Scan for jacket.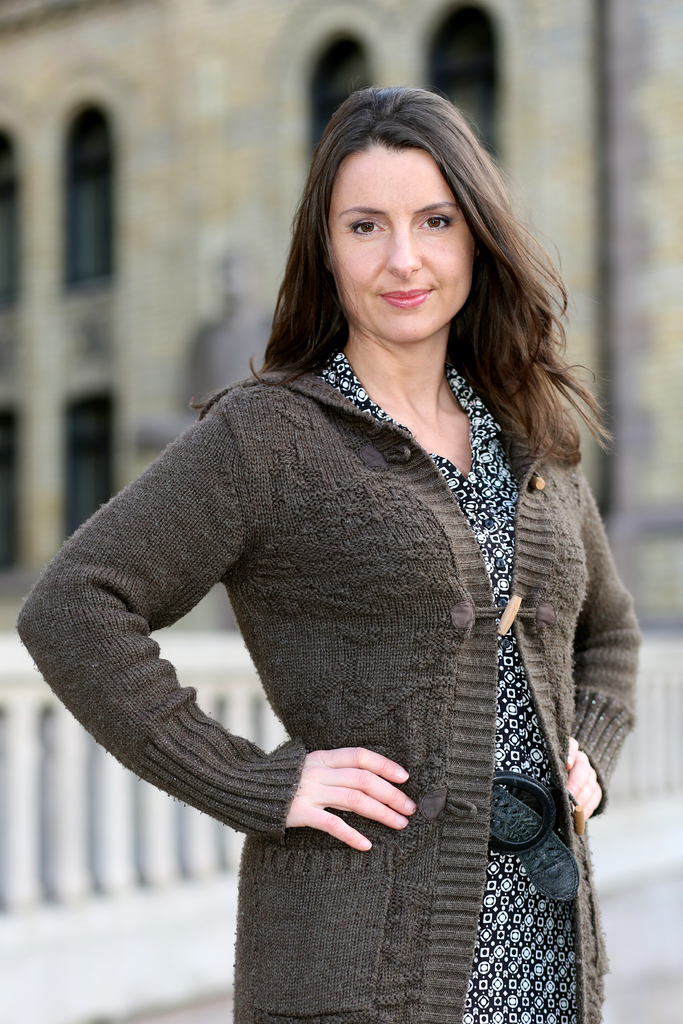
Scan result: rect(19, 369, 641, 1023).
